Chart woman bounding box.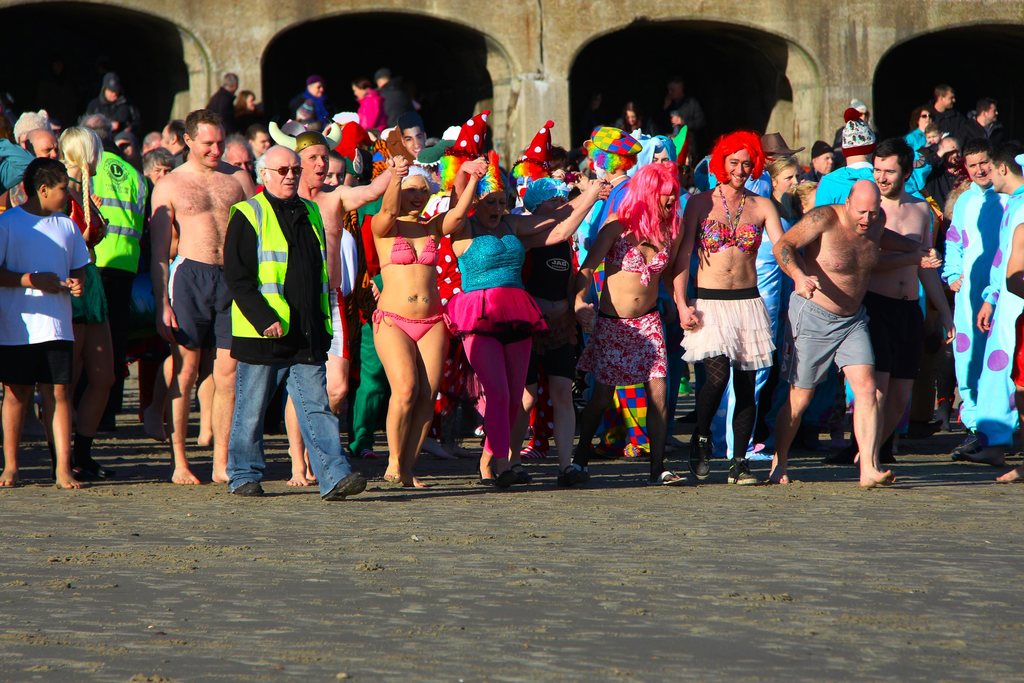
Charted: detection(764, 152, 810, 227).
